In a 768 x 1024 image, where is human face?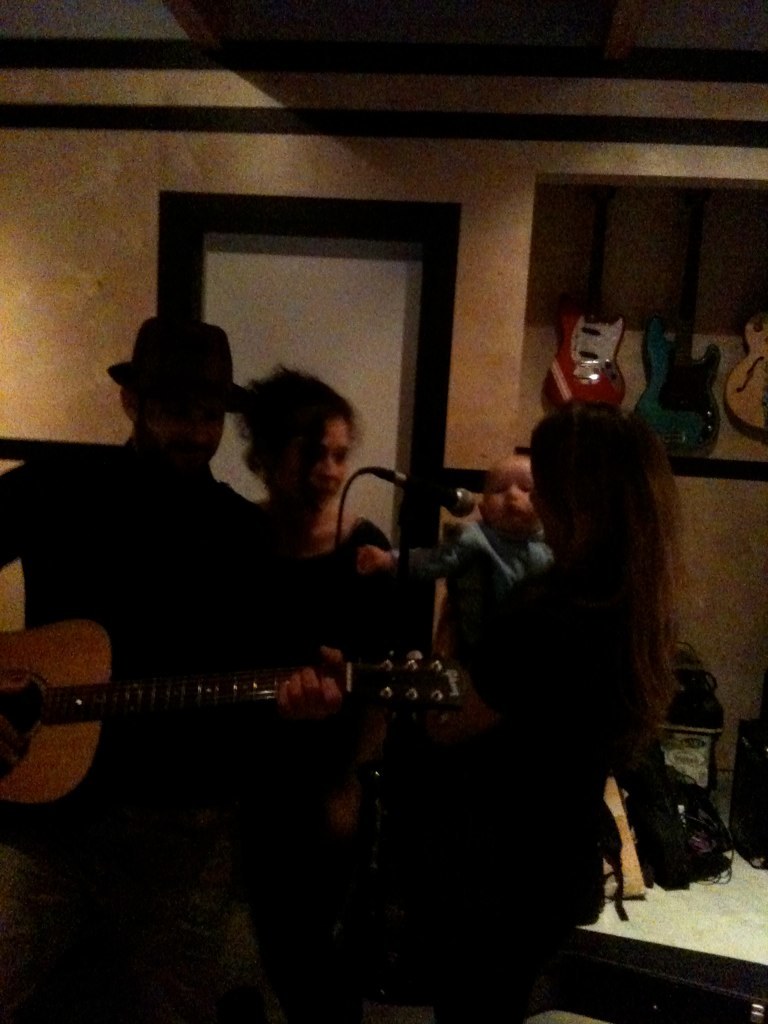
select_region(479, 455, 541, 531).
